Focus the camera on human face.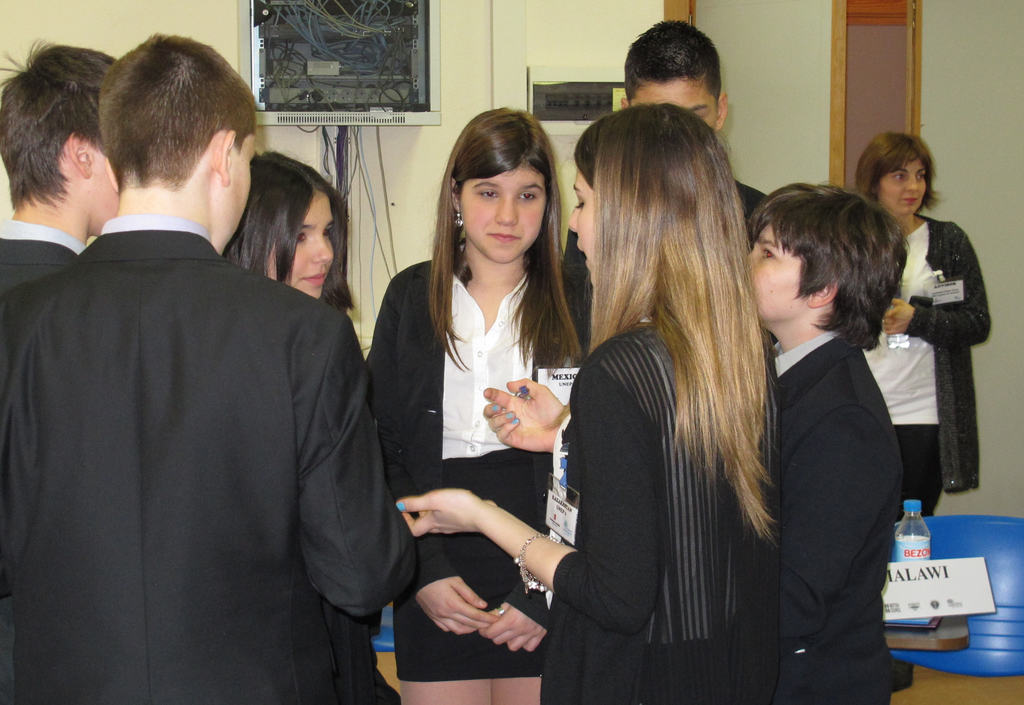
Focus region: (747, 222, 806, 322).
